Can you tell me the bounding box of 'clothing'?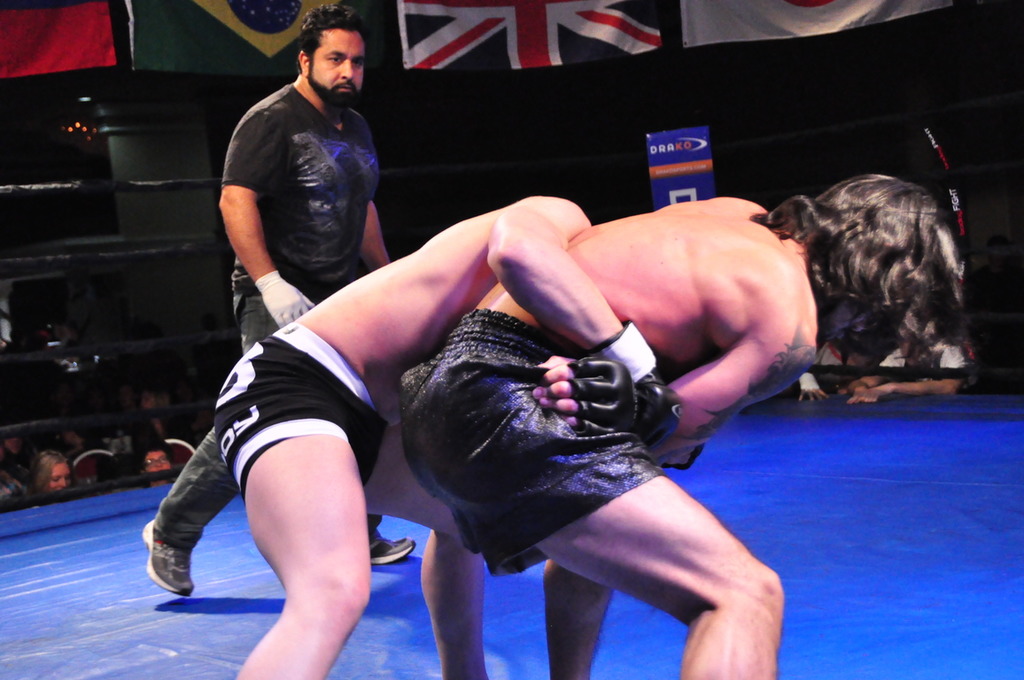
(147,80,382,545).
